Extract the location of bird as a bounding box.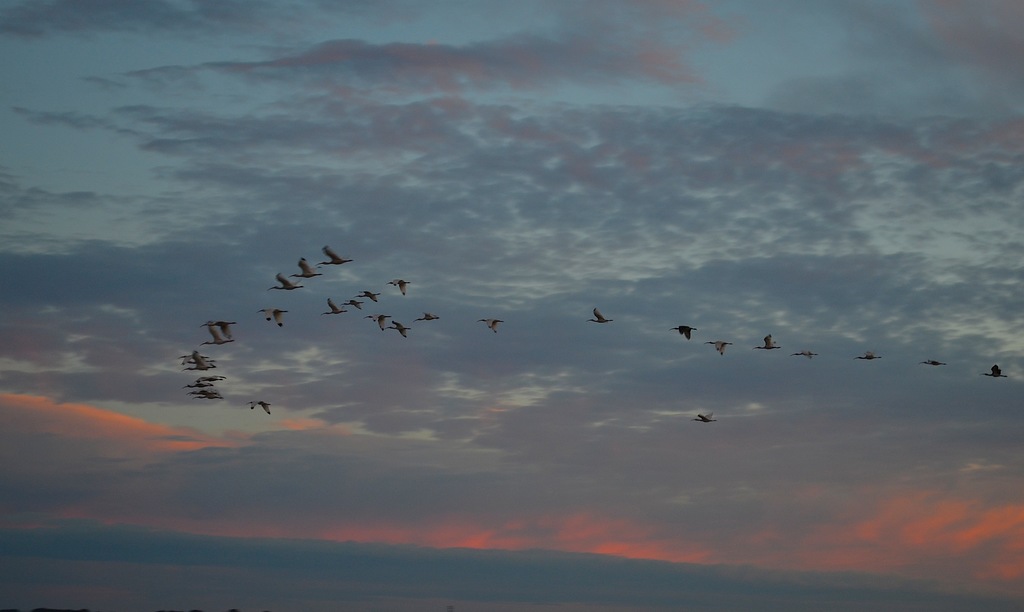
x1=267 y1=305 x2=284 y2=326.
